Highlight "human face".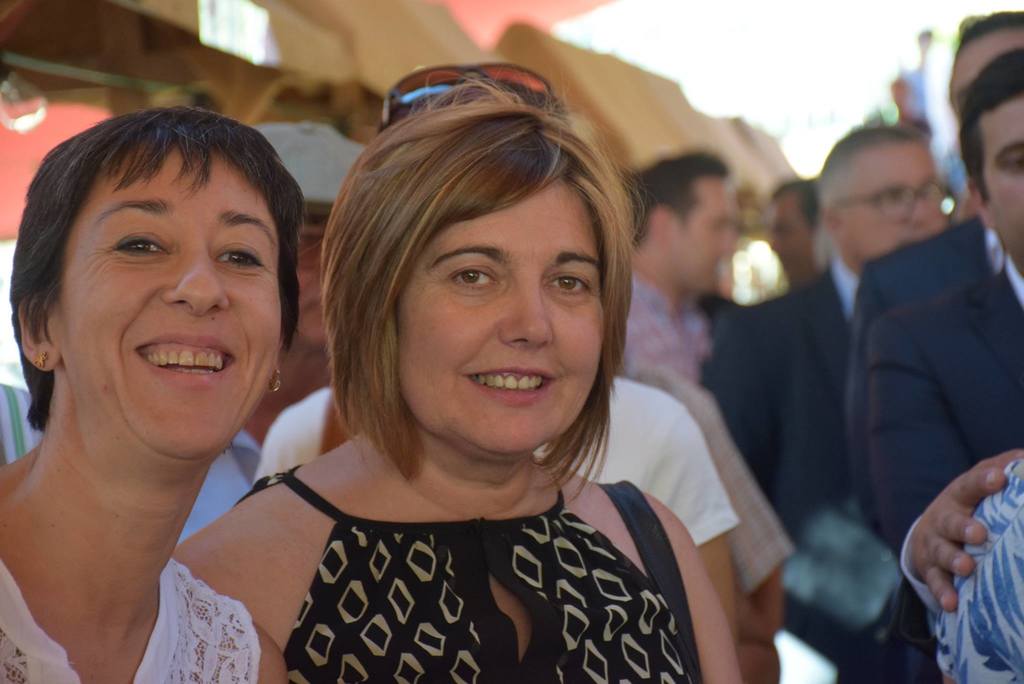
Highlighted region: <region>666, 176, 733, 293</region>.
